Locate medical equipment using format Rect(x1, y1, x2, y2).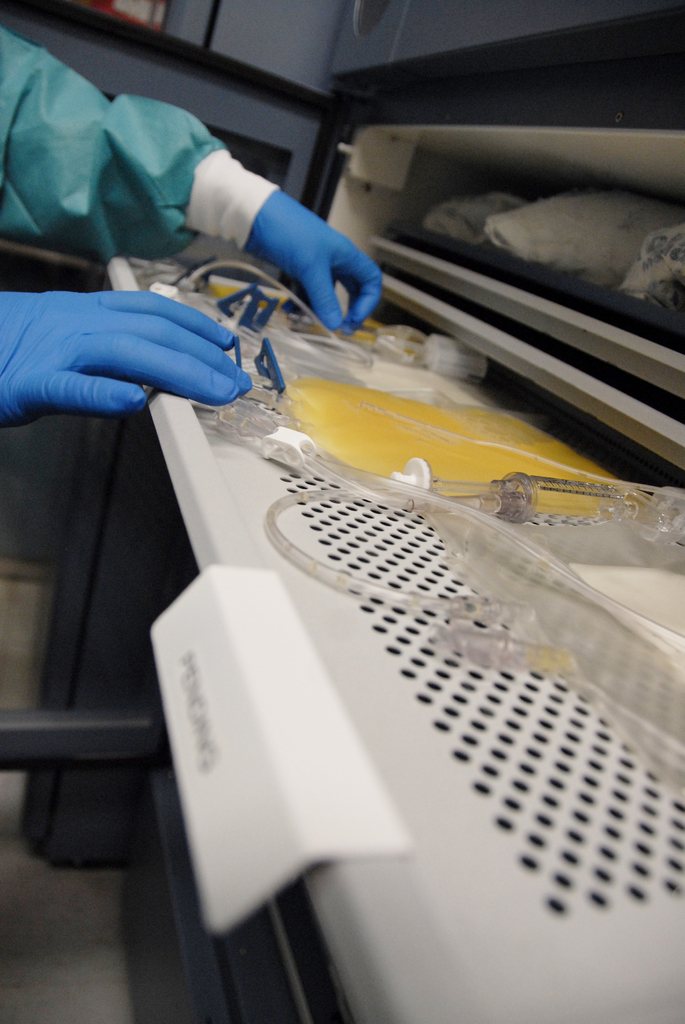
Rect(130, 253, 684, 789).
